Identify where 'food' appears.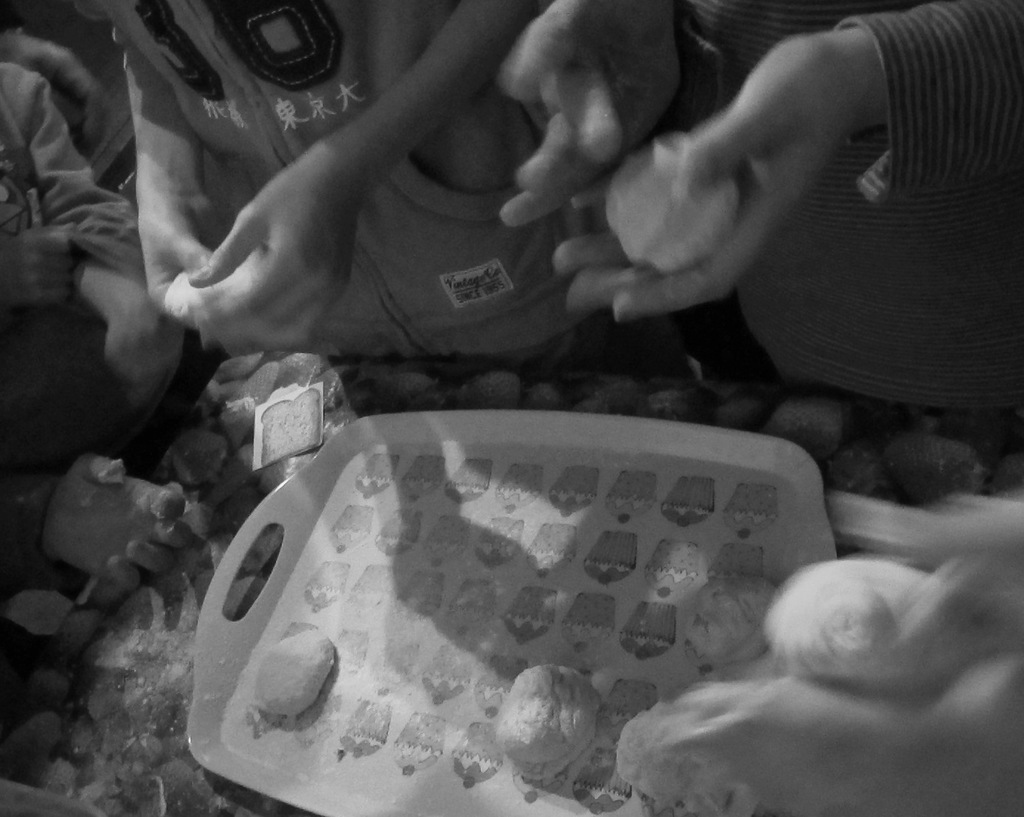
Appears at rect(346, 590, 381, 613).
